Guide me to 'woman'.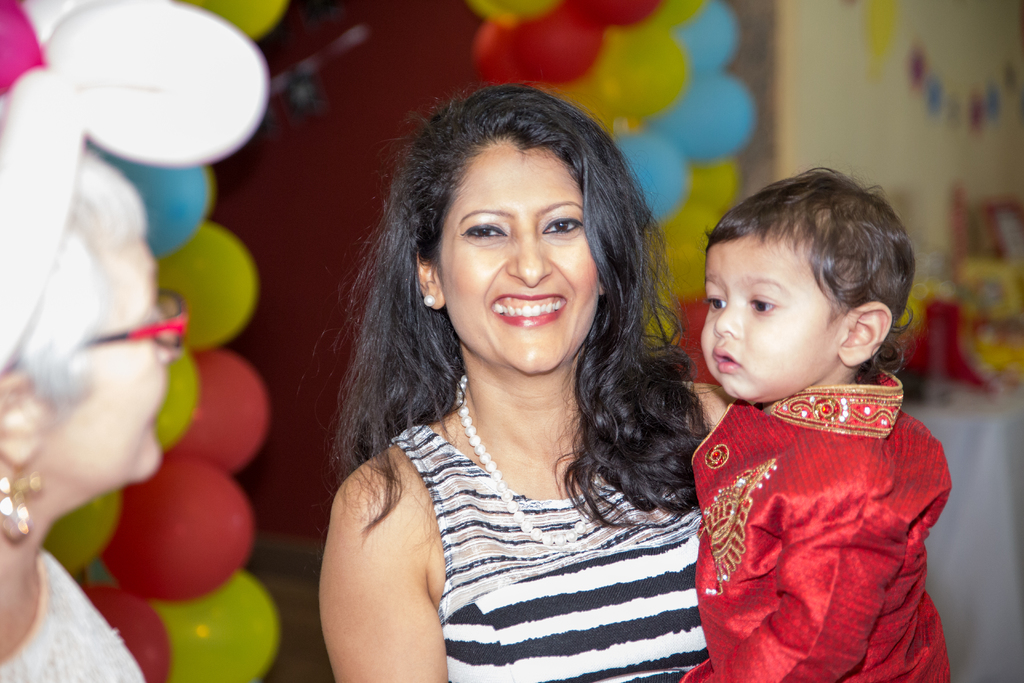
Guidance: [0, 104, 199, 682].
